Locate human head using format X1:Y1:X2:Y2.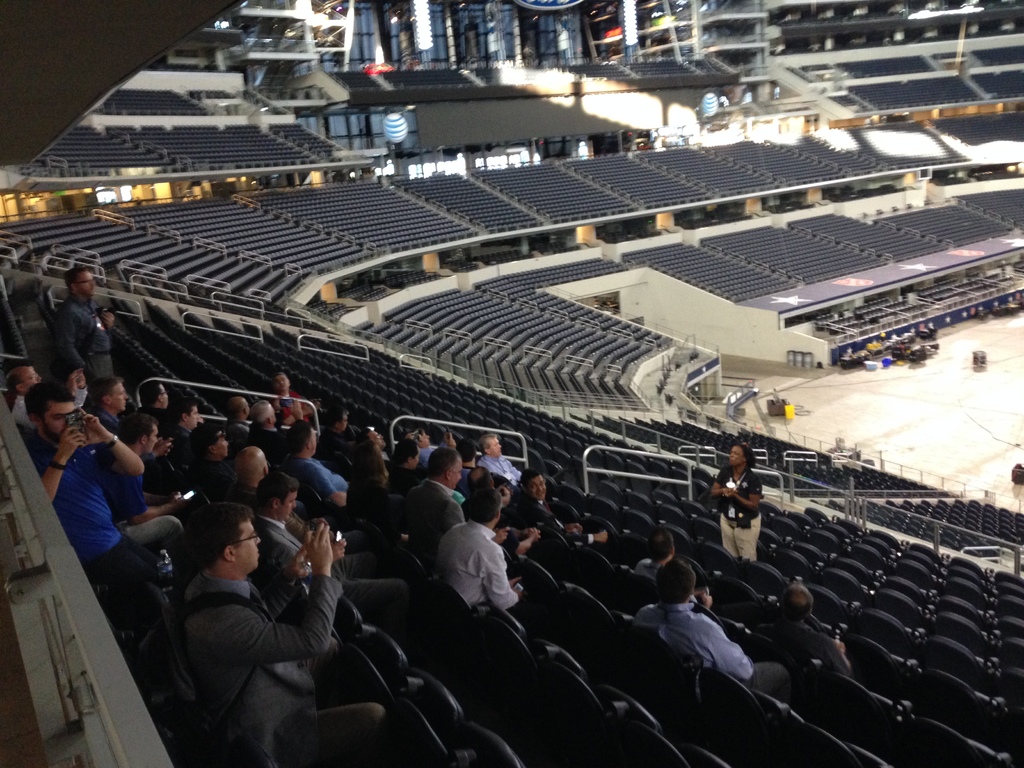
656:559:696:604.
